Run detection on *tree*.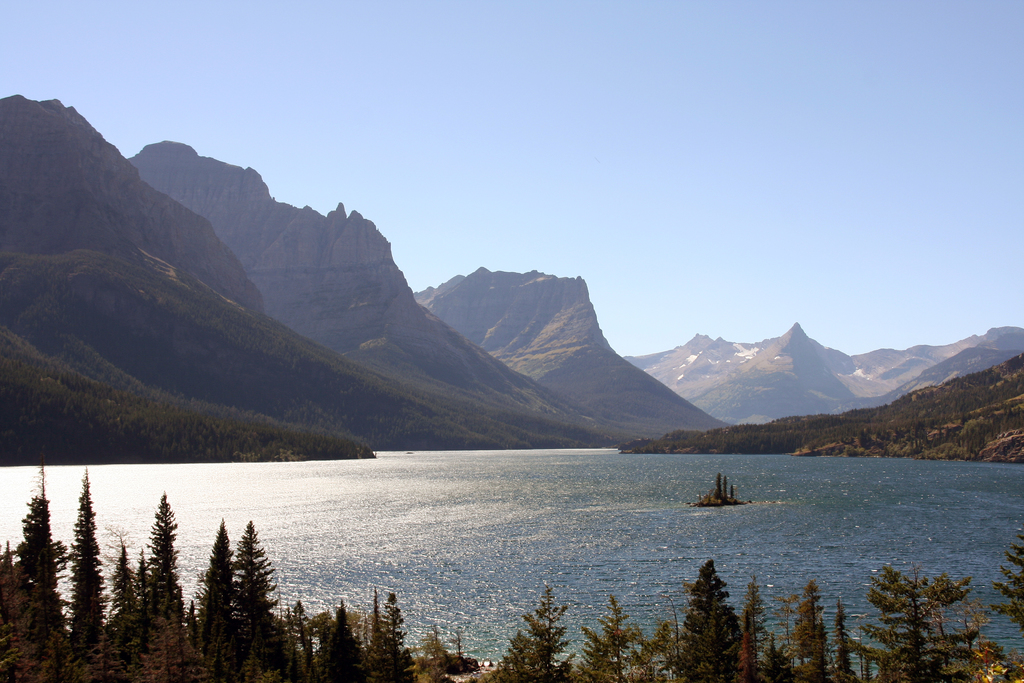
Result: x1=313, y1=599, x2=372, y2=682.
